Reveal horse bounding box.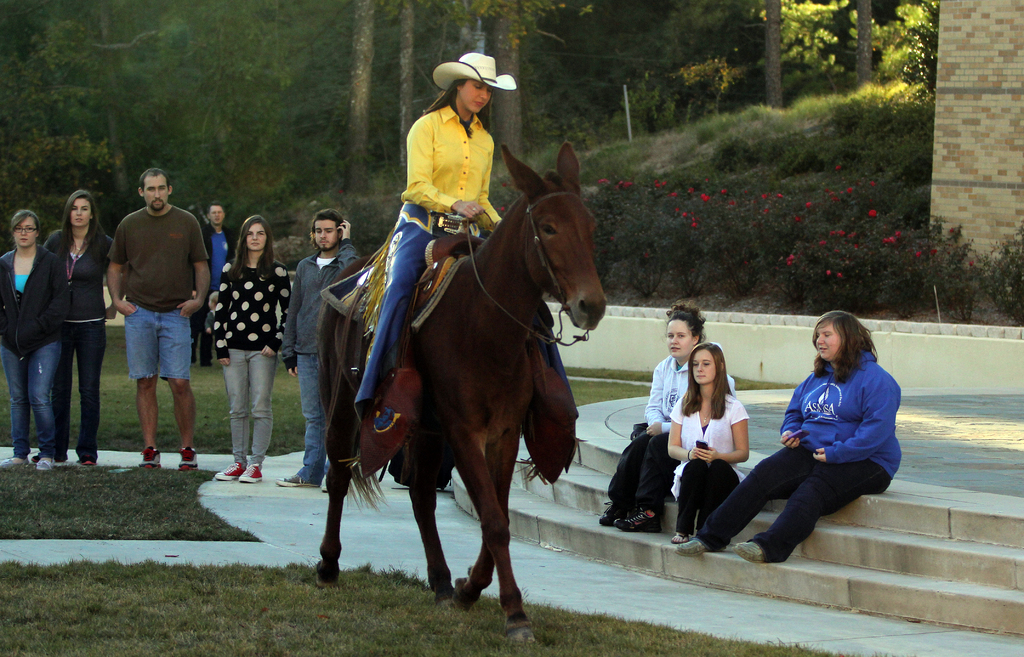
Revealed: [311,139,610,647].
